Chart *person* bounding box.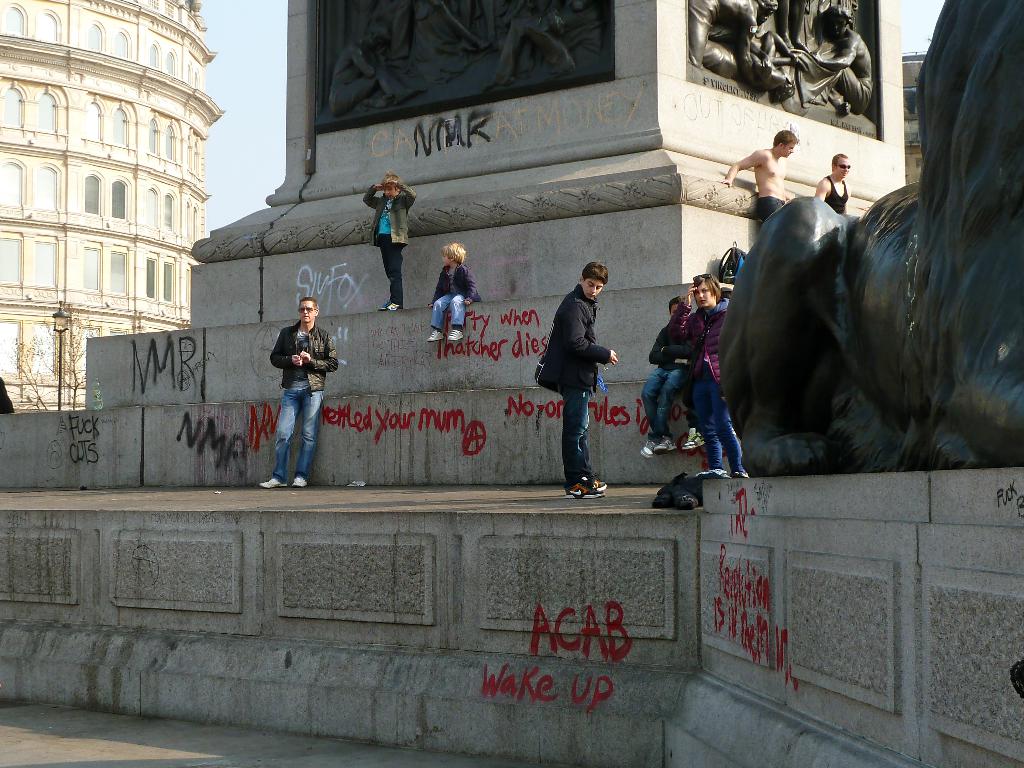
Charted: <region>361, 172, 415, 311</region>.
